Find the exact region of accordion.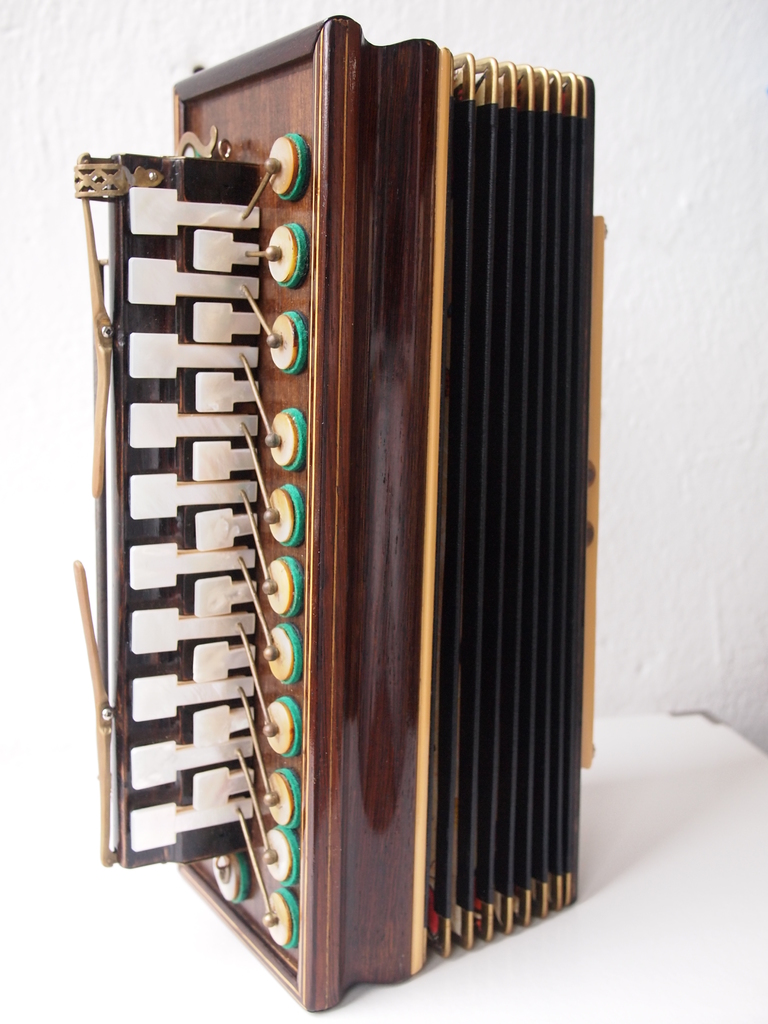
Exact region: box=[35, 4, 649, 1011].
